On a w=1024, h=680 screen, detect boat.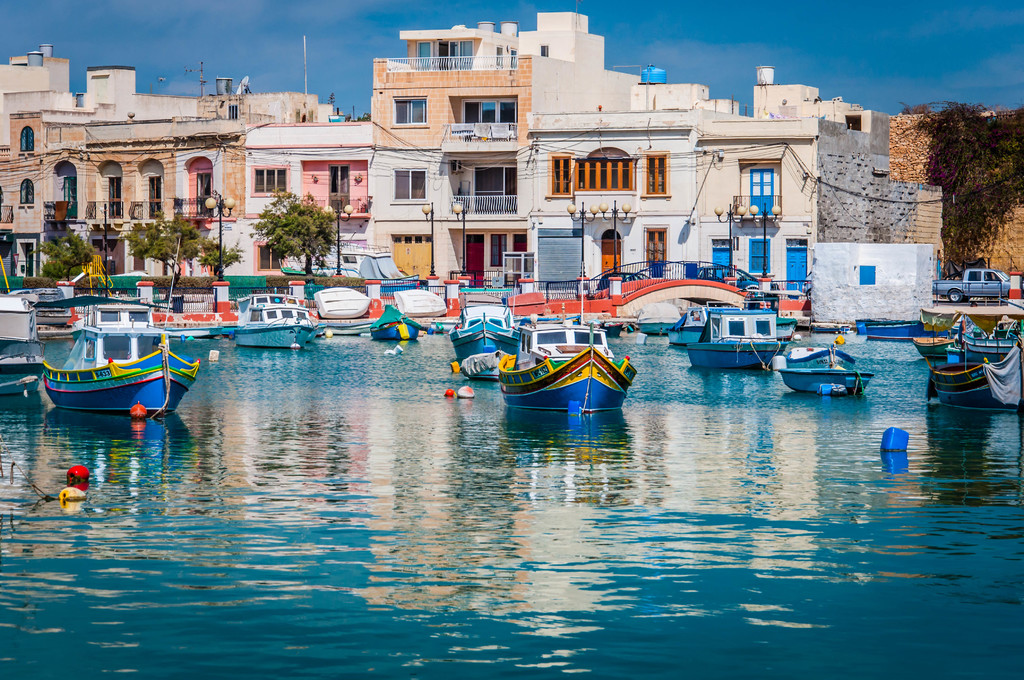
(661, 302, 800, 345).
